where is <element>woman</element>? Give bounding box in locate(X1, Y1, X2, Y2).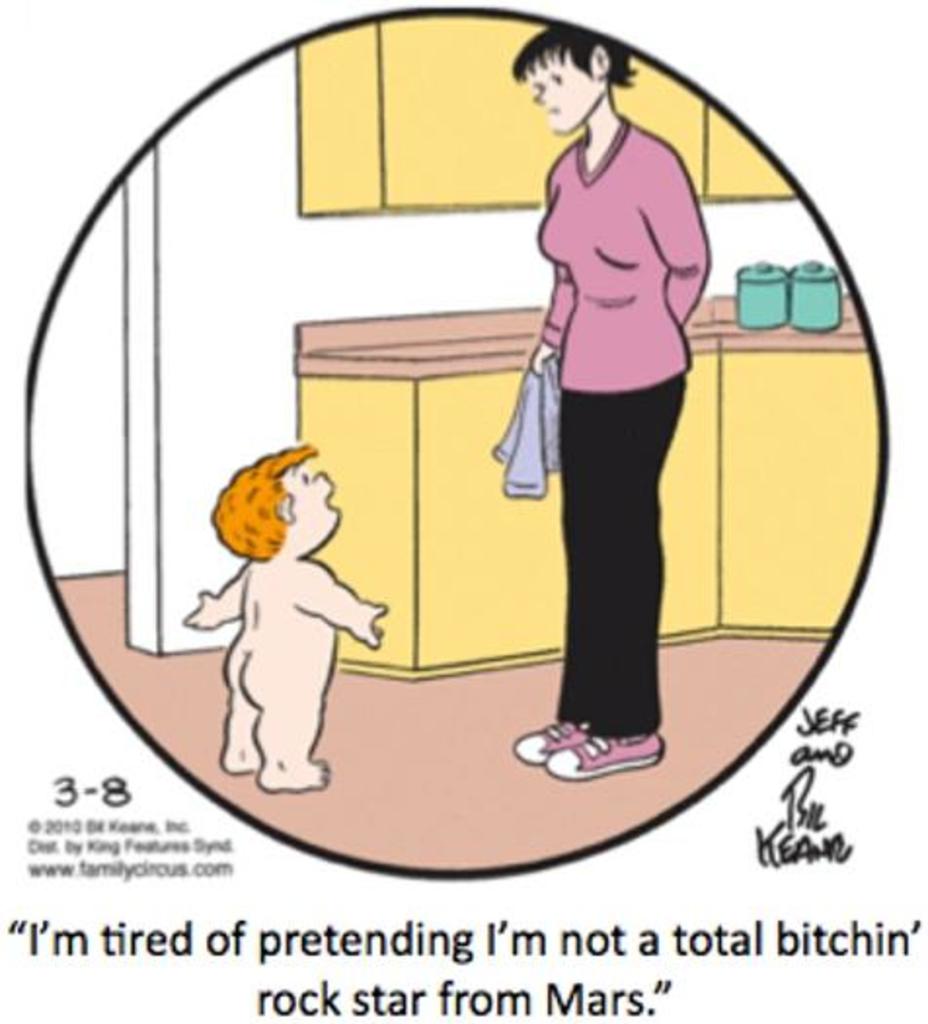
locate(489, 25, 712, 772).
